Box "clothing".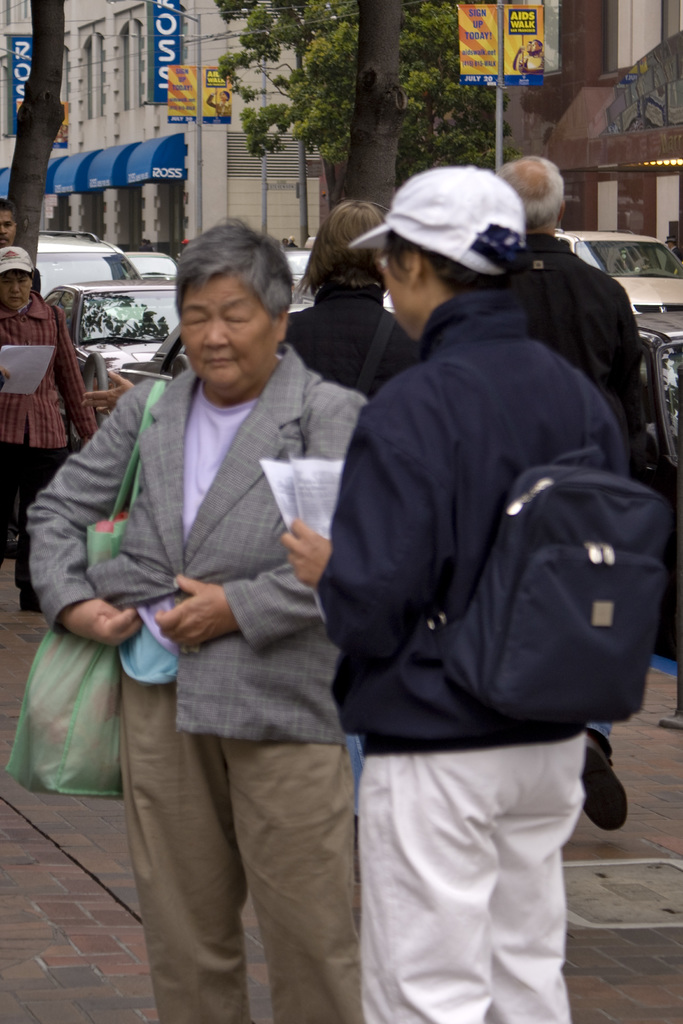
box=[0, 300, 89, 595].
